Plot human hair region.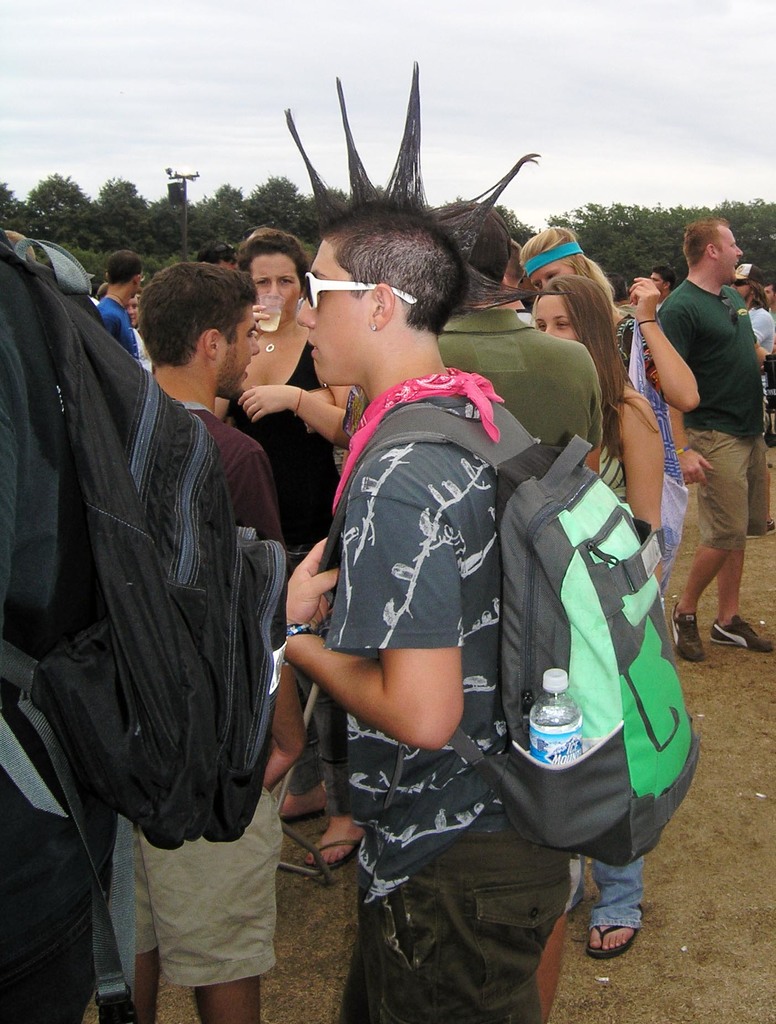
Plotted at bbox(519, 225, 626, 317).
